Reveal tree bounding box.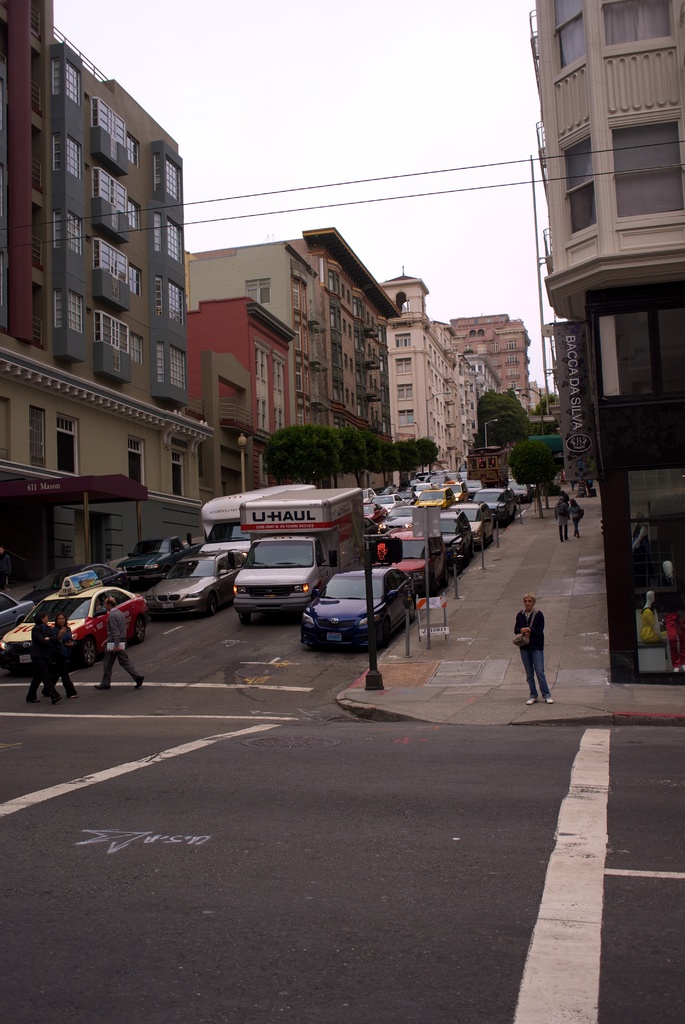
Revealed: (399,438,421,483).
